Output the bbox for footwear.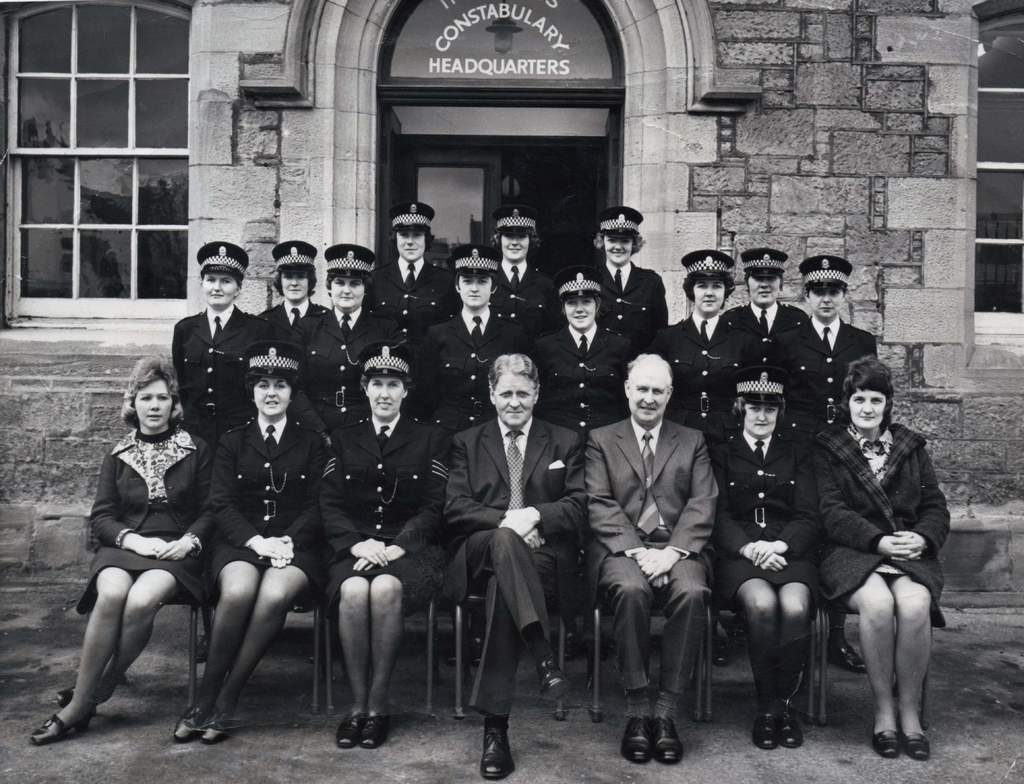
{"left": 625, "top": 716, "right": 652, "bottom": 762}.
